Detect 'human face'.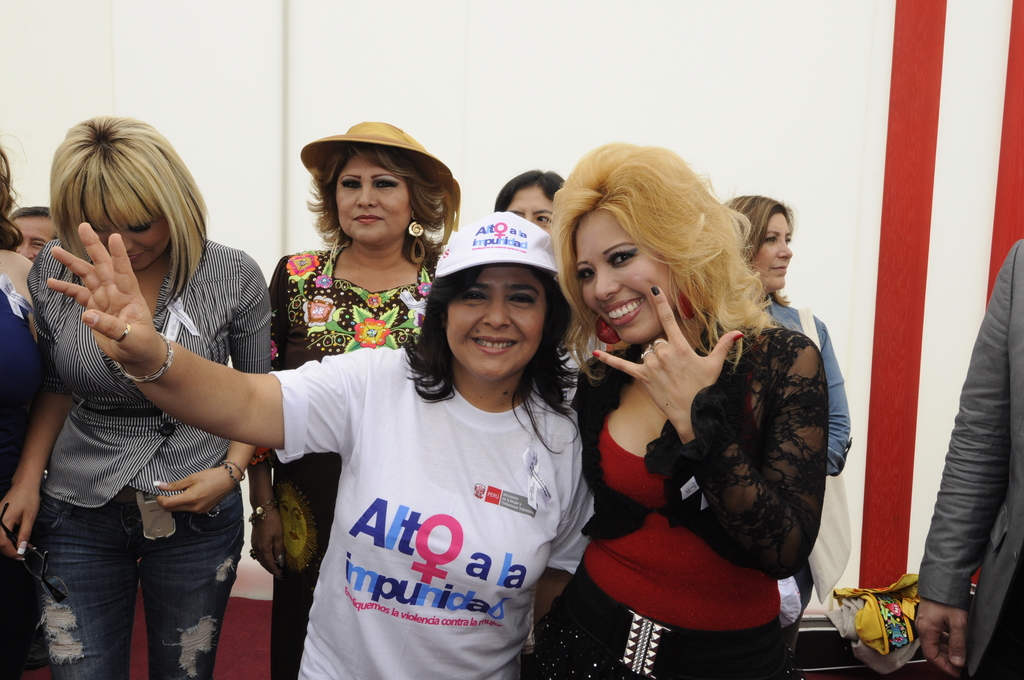
Detected at (left=12, top=215, right=52, bottom=264).
